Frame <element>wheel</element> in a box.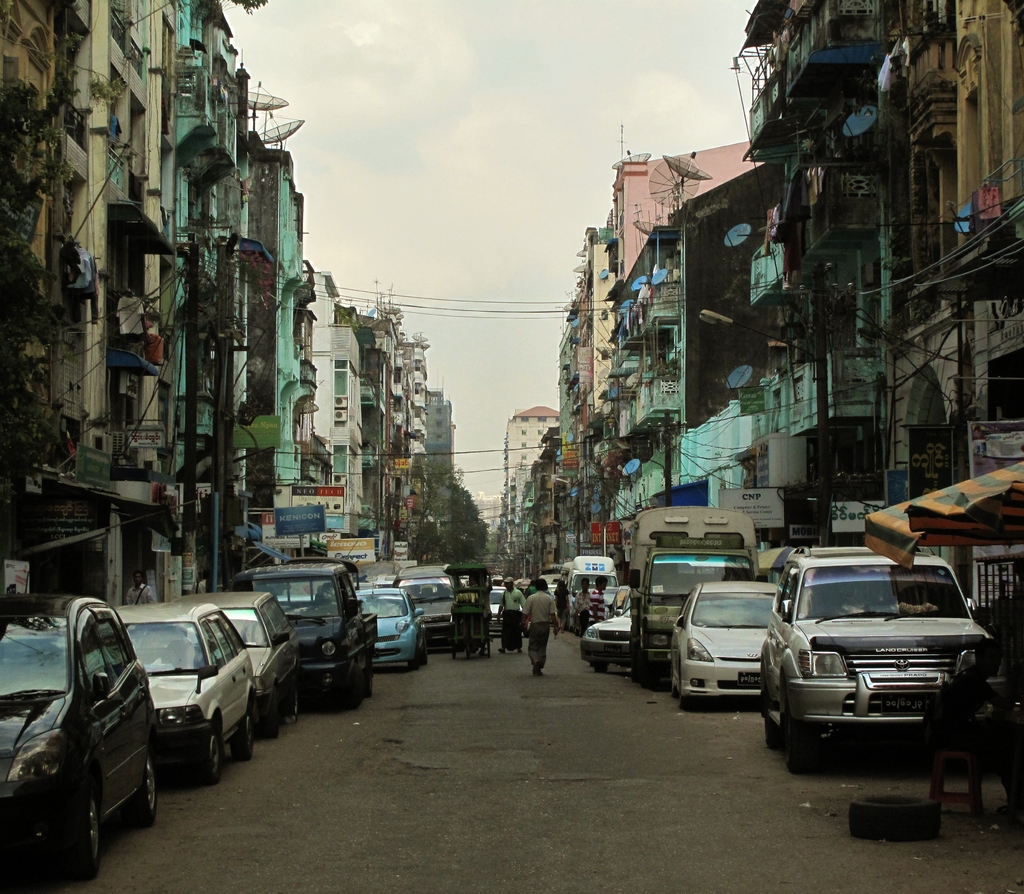
bbox=(486, 623, 489, 655).
